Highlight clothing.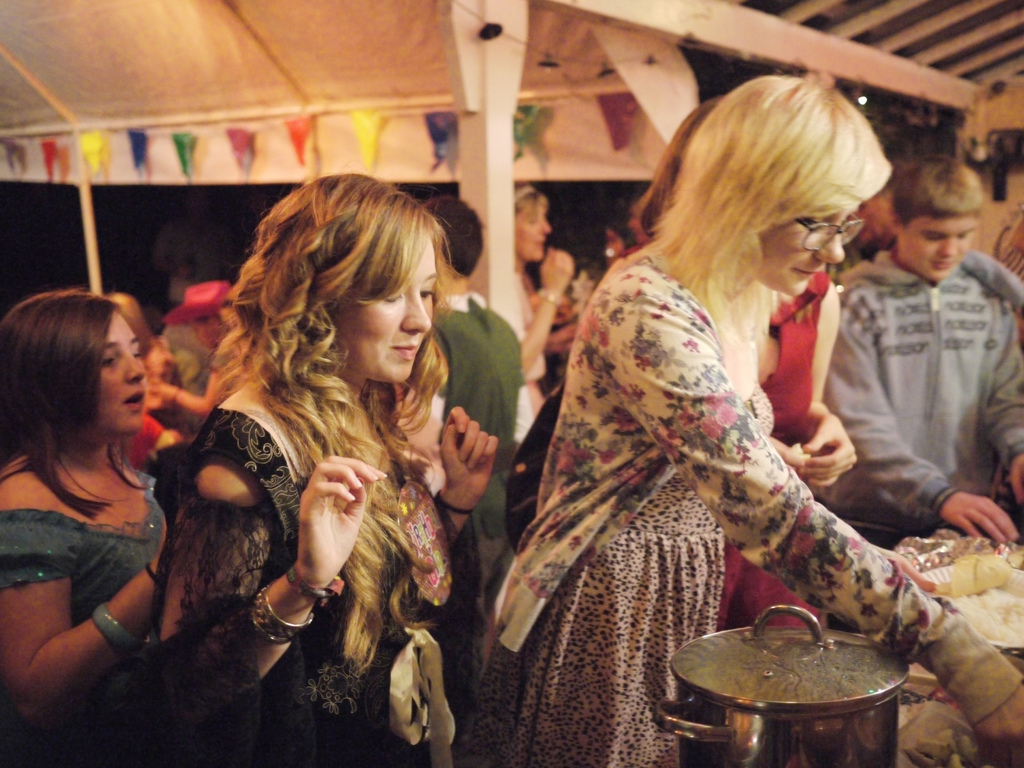
Highlighted region: 721/269/833/637.
